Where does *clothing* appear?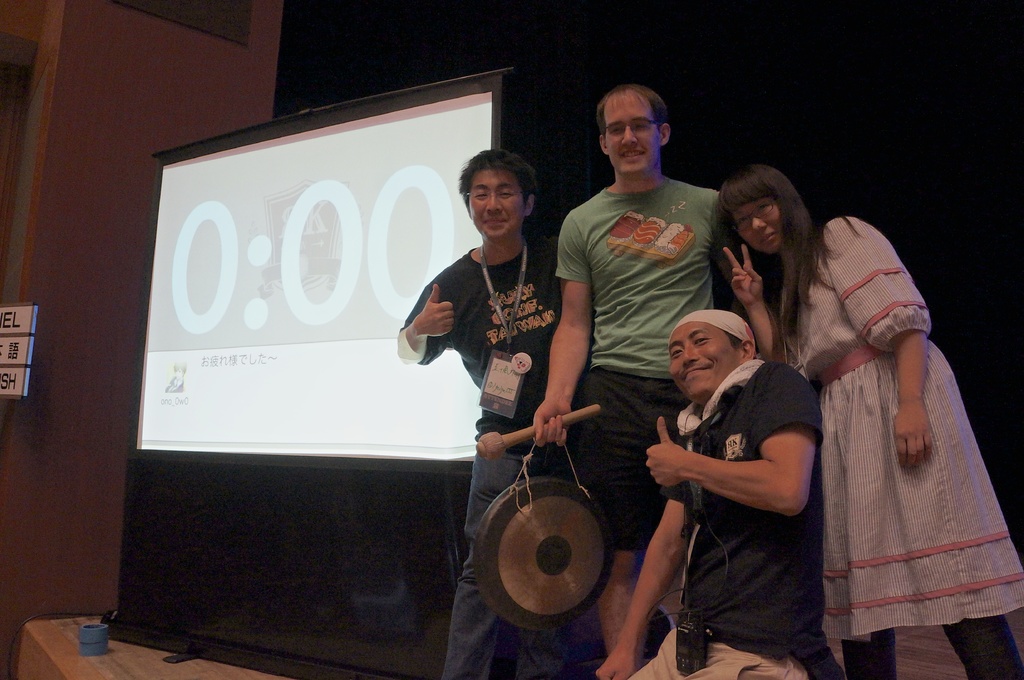
Appears at 541:178:732:664.
